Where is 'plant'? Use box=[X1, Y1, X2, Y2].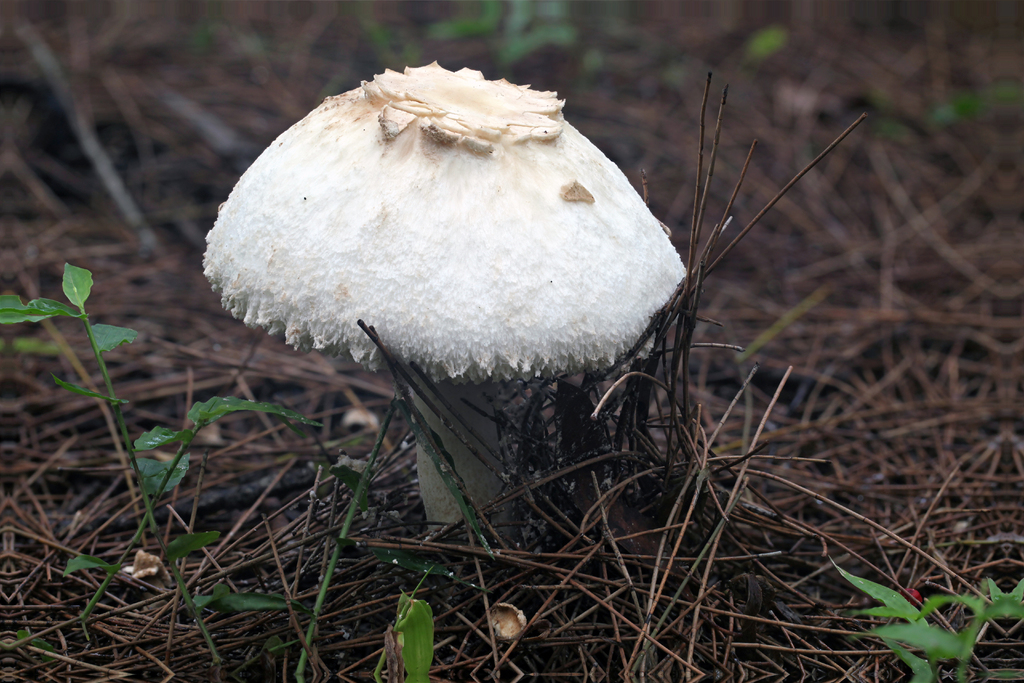
box=[0, 266, 303, 623].
